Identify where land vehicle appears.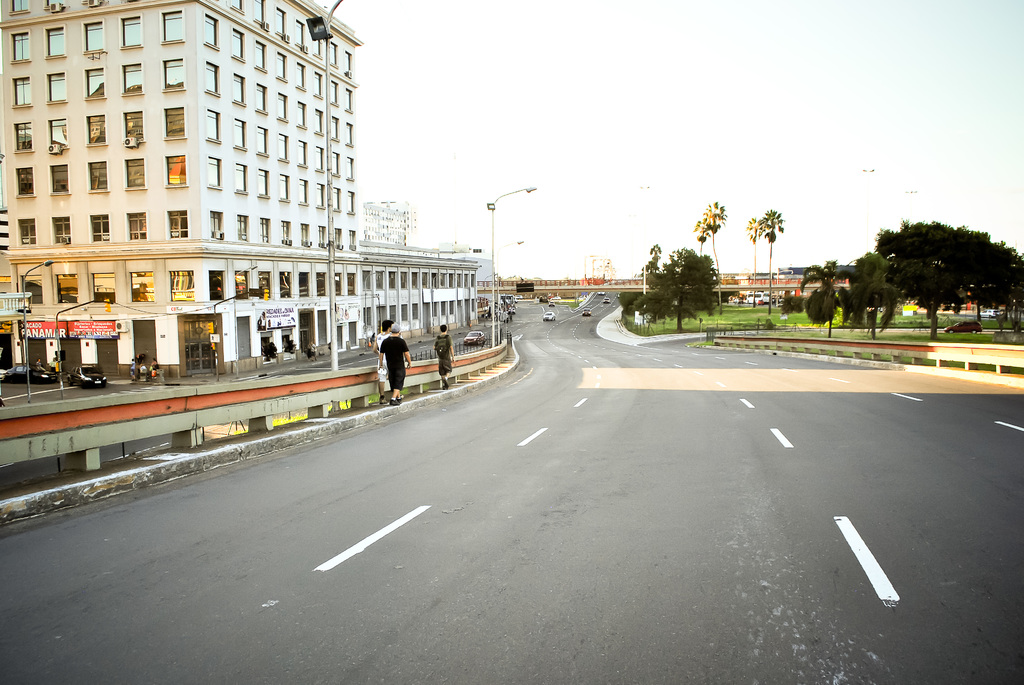
Appears at region(943, 319, 982, 334).
